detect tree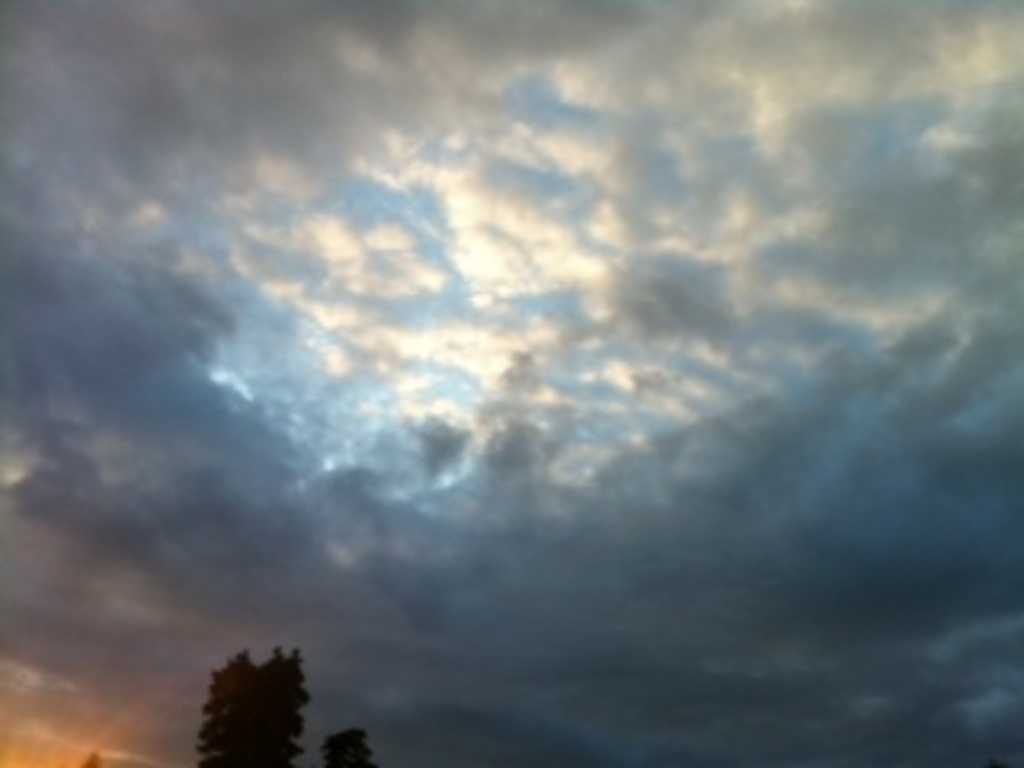
bbox=(195, 640, 326, 767)
